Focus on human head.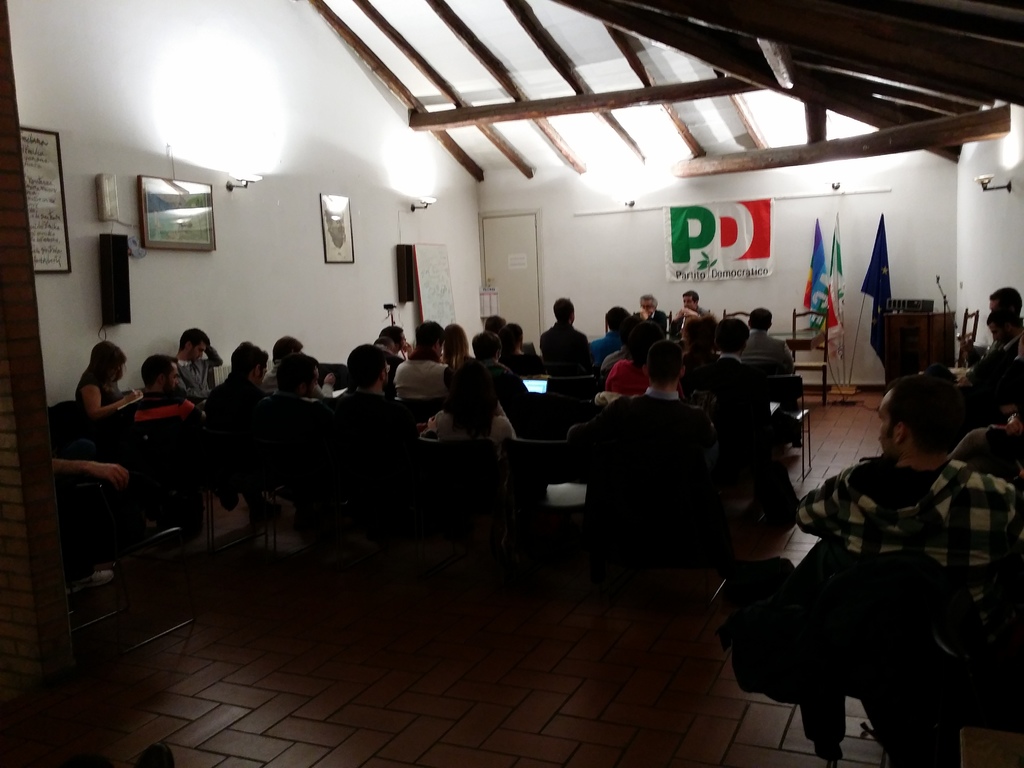
Focused at [left=227, top=342, right=268, bottom=387].
